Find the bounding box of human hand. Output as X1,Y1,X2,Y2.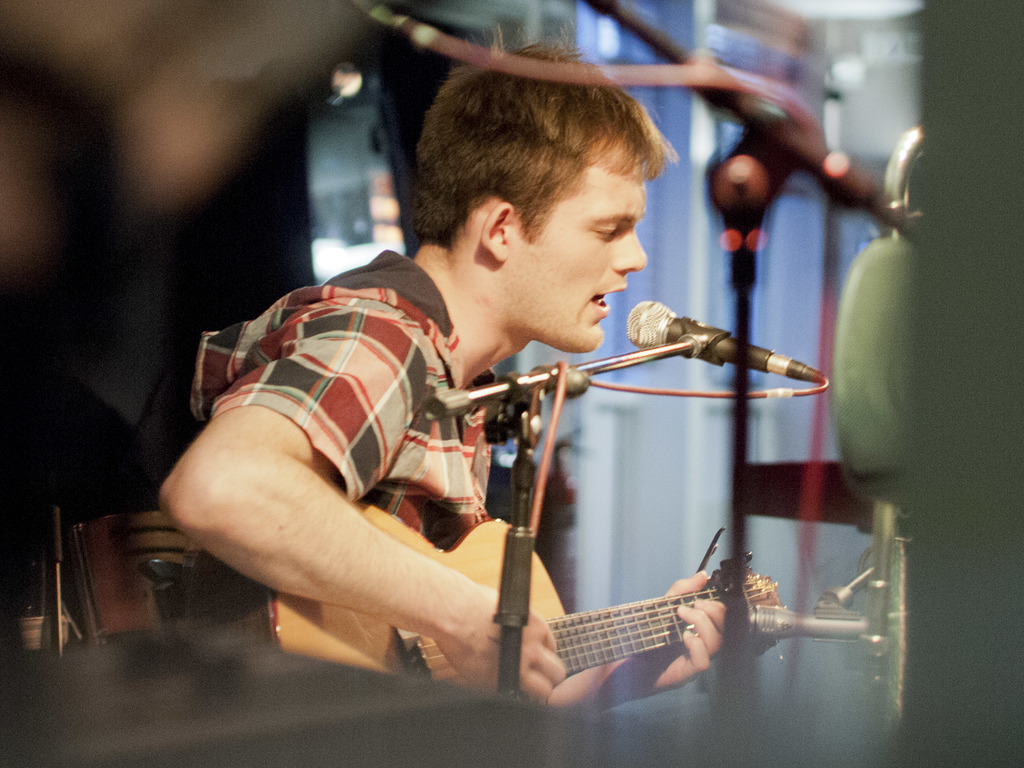
437,580,570,703.
